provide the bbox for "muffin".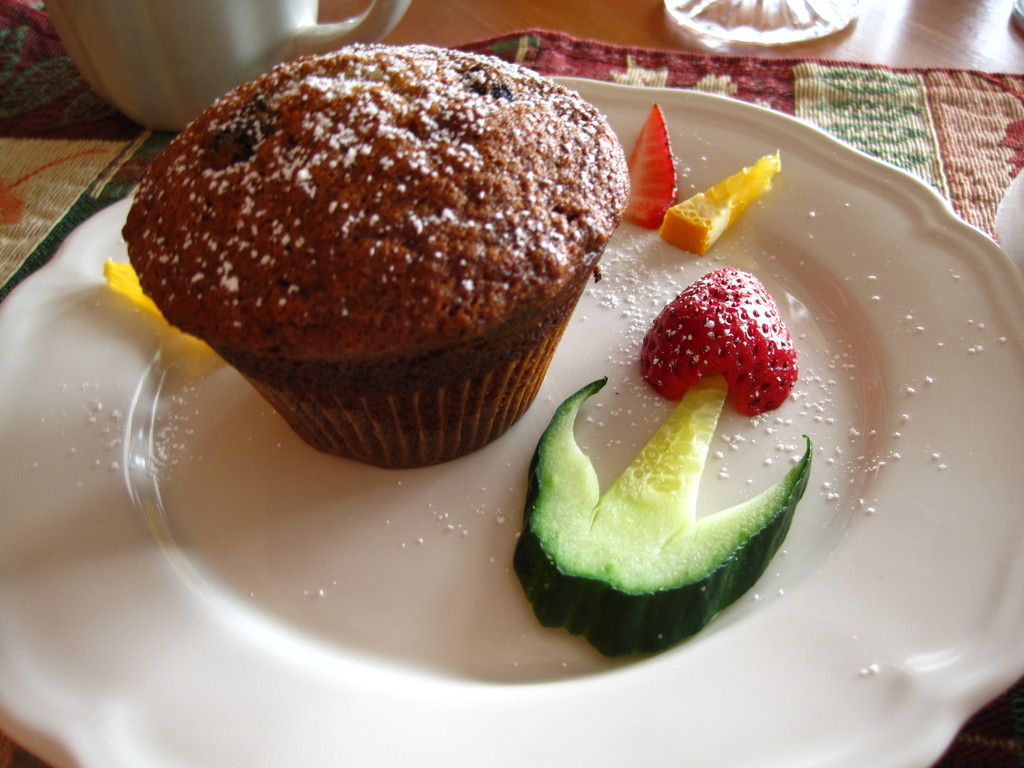
(119, 40, 633, 468).
